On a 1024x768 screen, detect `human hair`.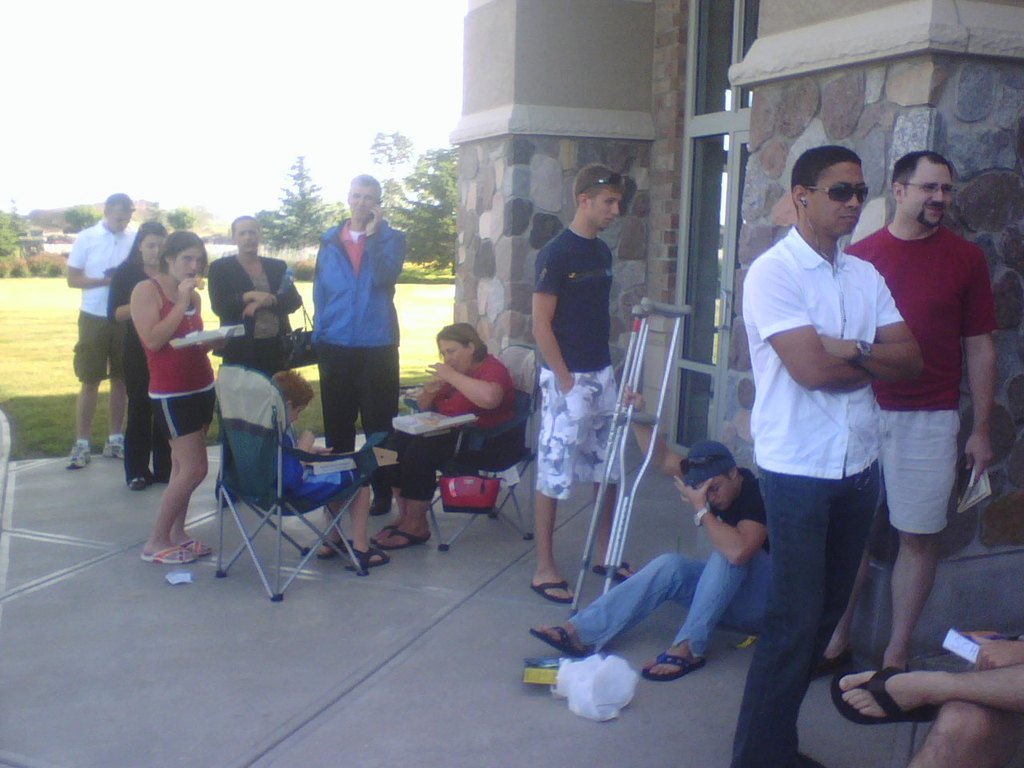
(x1=267, y1=367, x2=310, y2=414).
